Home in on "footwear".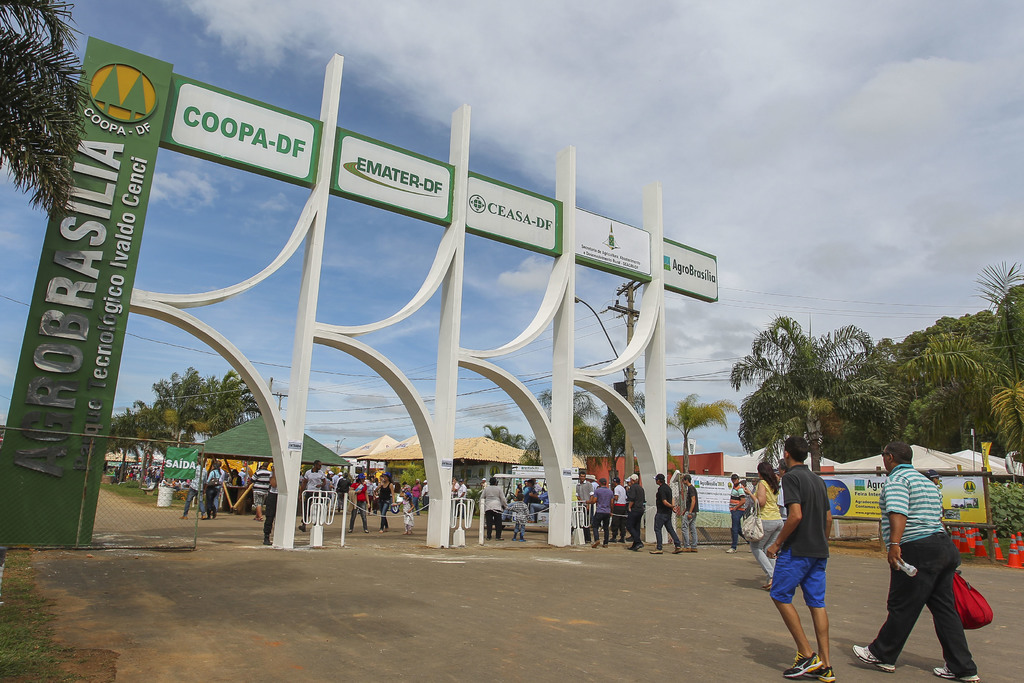
Homed in at {"left": 876, "top": 662, "right": 897, "bottom": 675}.
